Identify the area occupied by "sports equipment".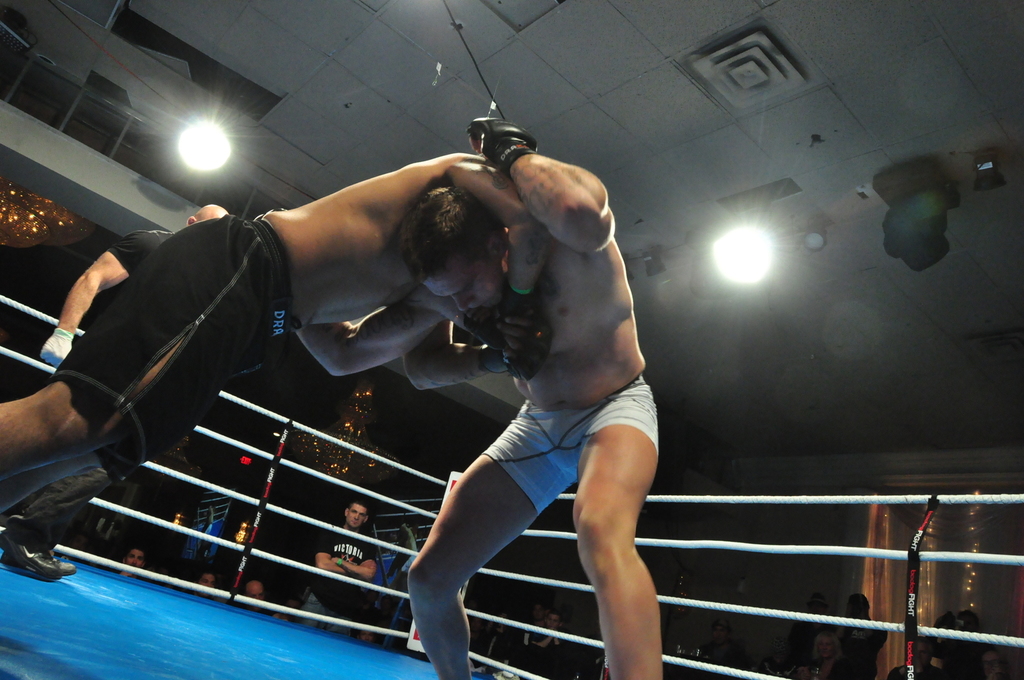
Area: [x1=5, y1=535, x2=65, y2=582].
